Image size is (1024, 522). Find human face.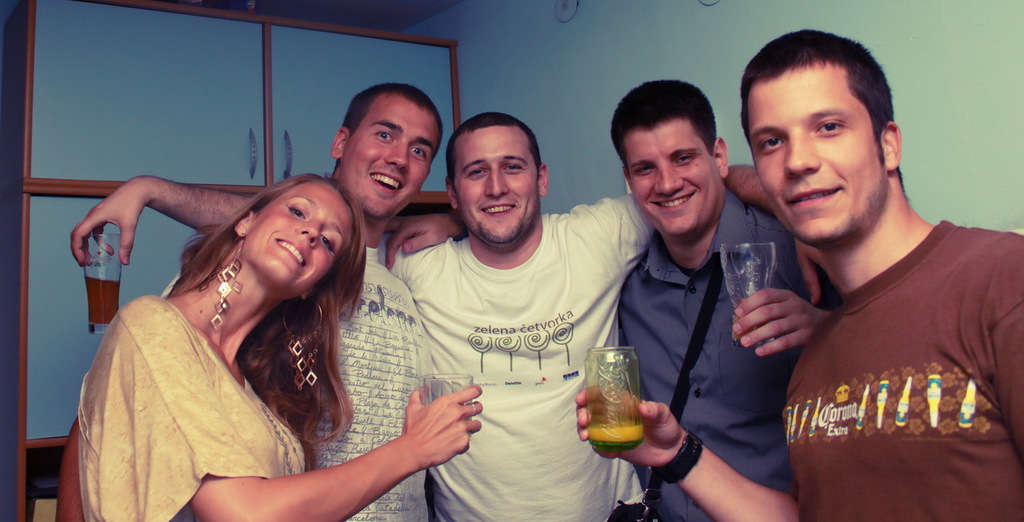
box=[748, 60, 888, 234].
